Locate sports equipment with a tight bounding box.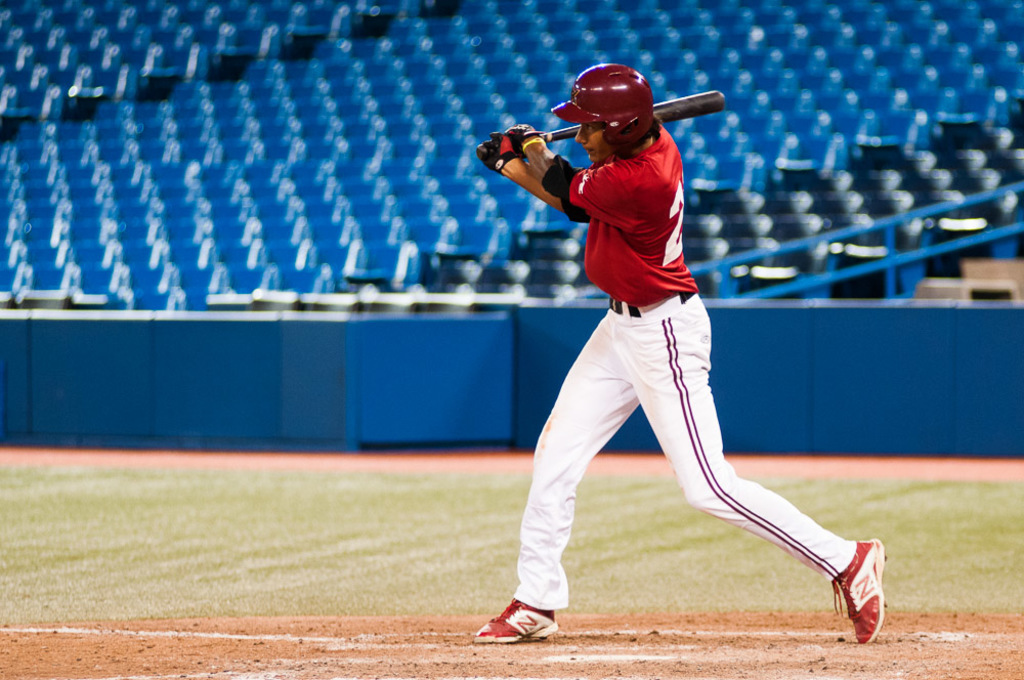
(left=550, top=61, right=654, bottom=158).
